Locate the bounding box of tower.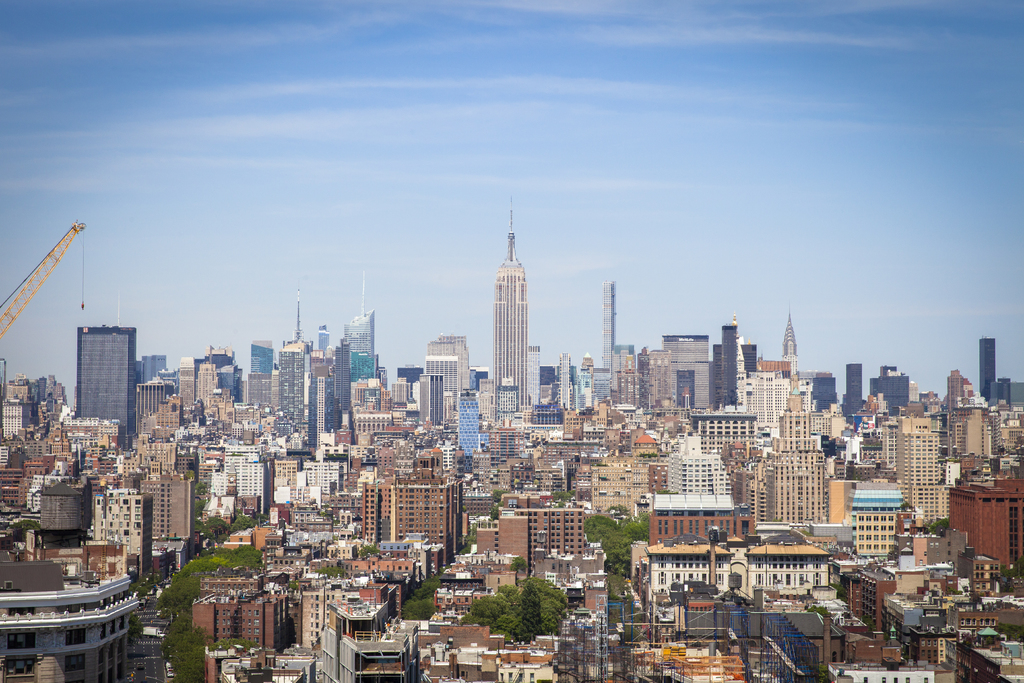
Bounding box: <box>742,354,790,448</box>.
